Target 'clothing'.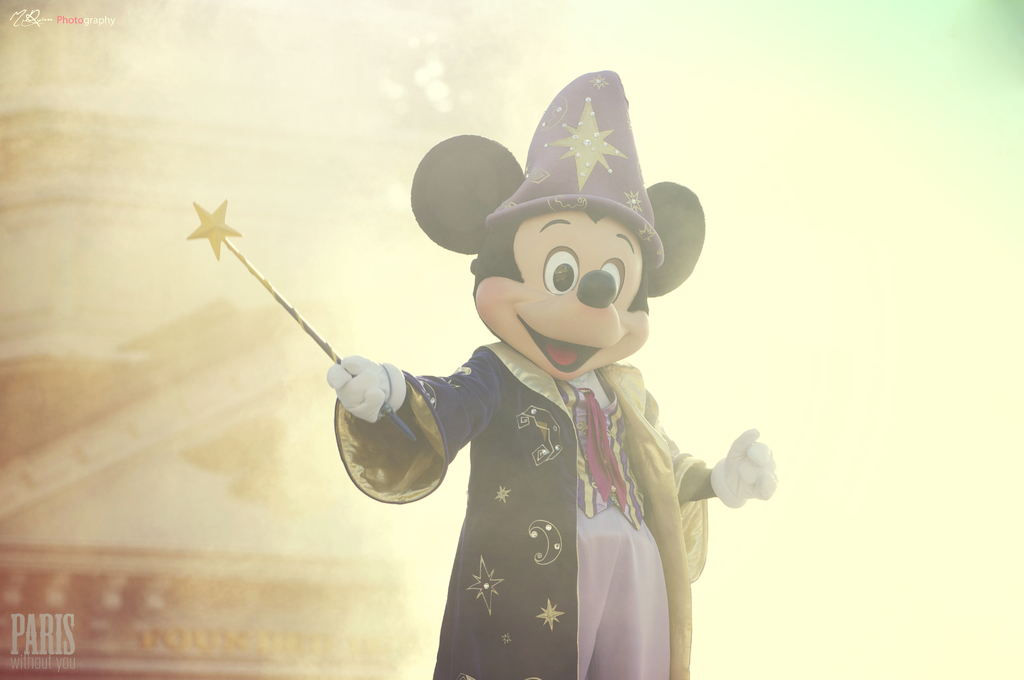
Target region: box(321, 268, 751, 667).
